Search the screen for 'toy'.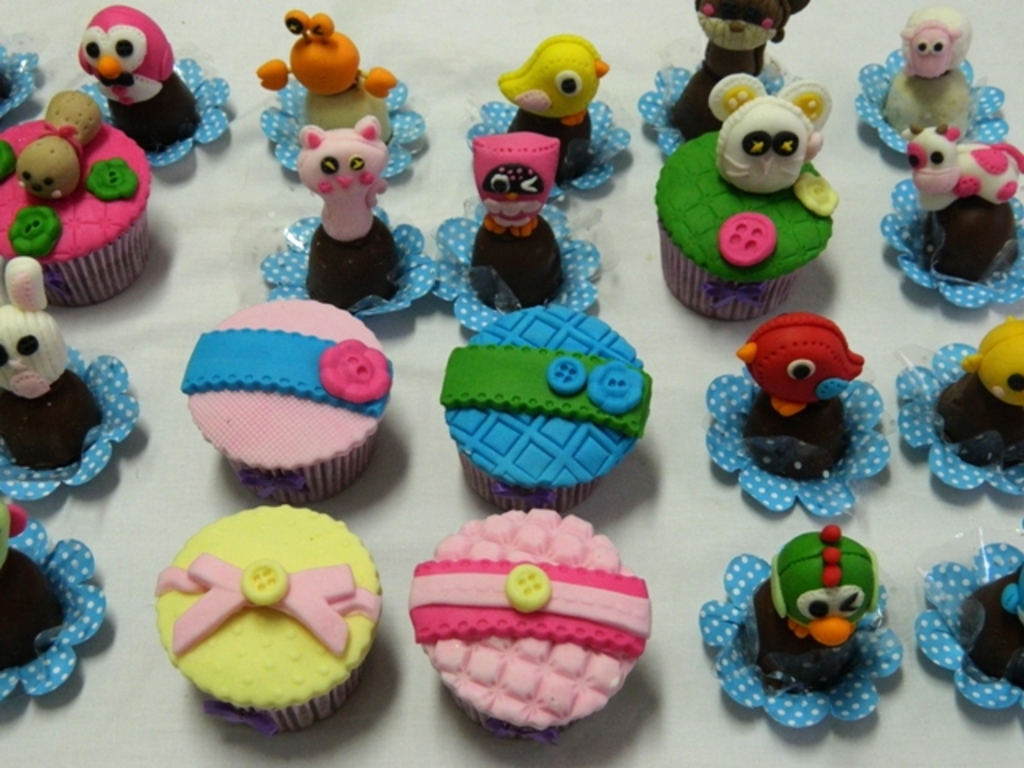
Found at locate(704, 309, 898, 512).
